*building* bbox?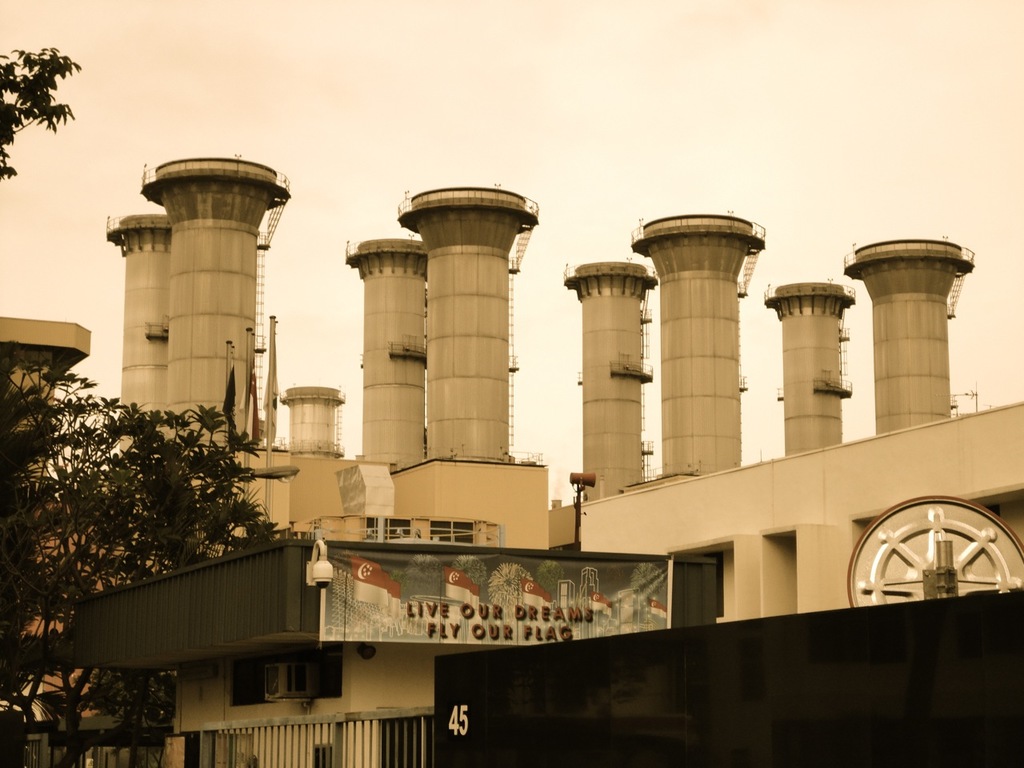
detection(577, 390, 1022, 642)
